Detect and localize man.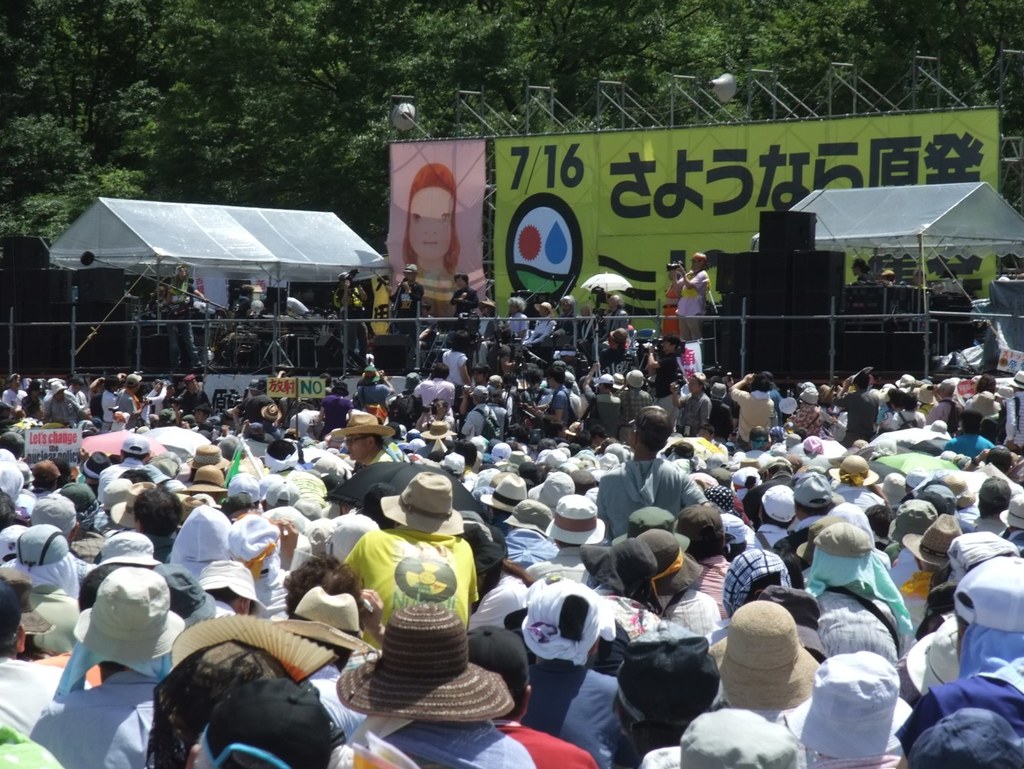
Localized at bbox=(669, 253, 709, 365).
